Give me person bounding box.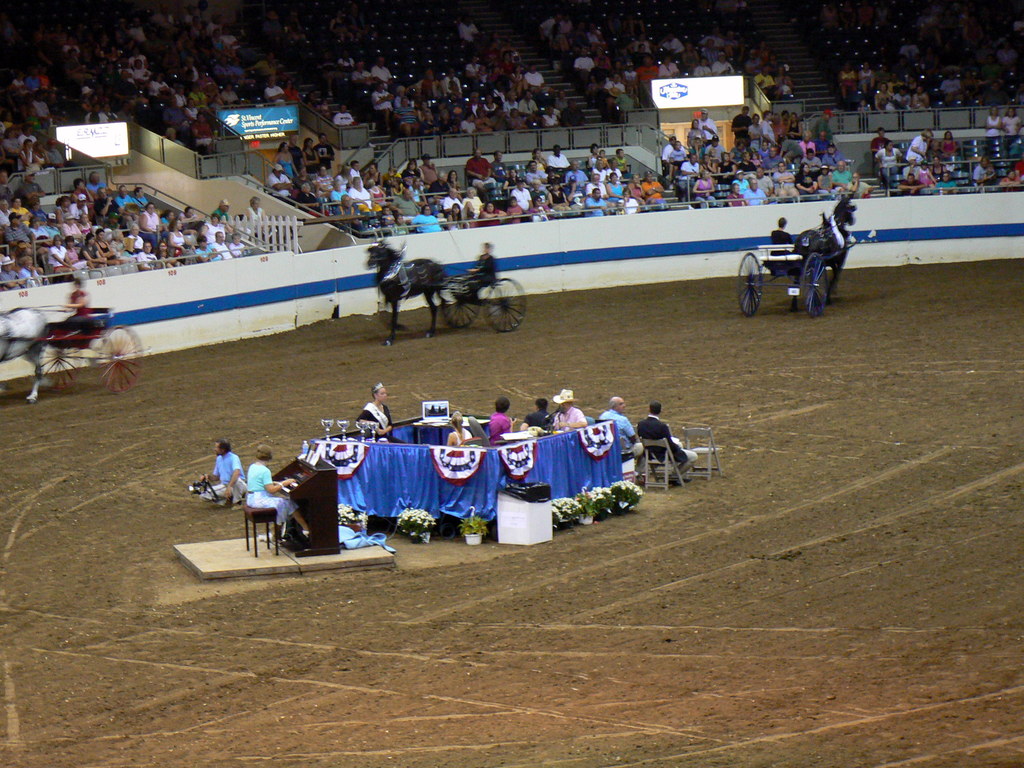
(x1=200, y1=442, x2=248, y2=508).
